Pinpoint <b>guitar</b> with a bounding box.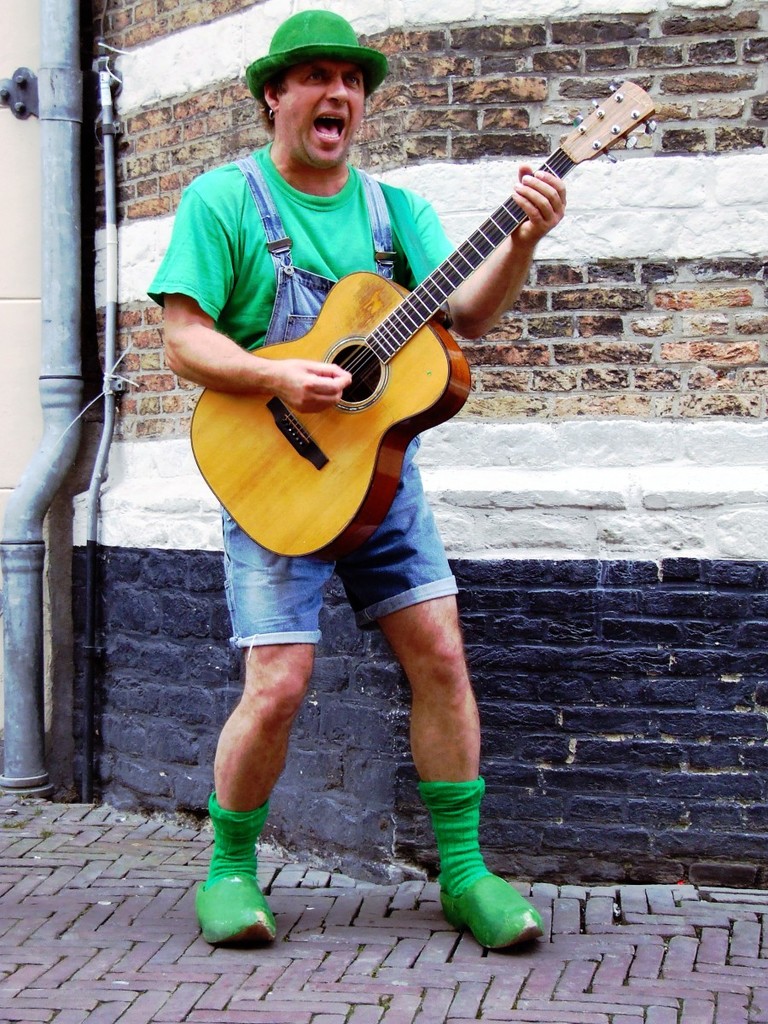
locate(167, 99, 627, 558).
